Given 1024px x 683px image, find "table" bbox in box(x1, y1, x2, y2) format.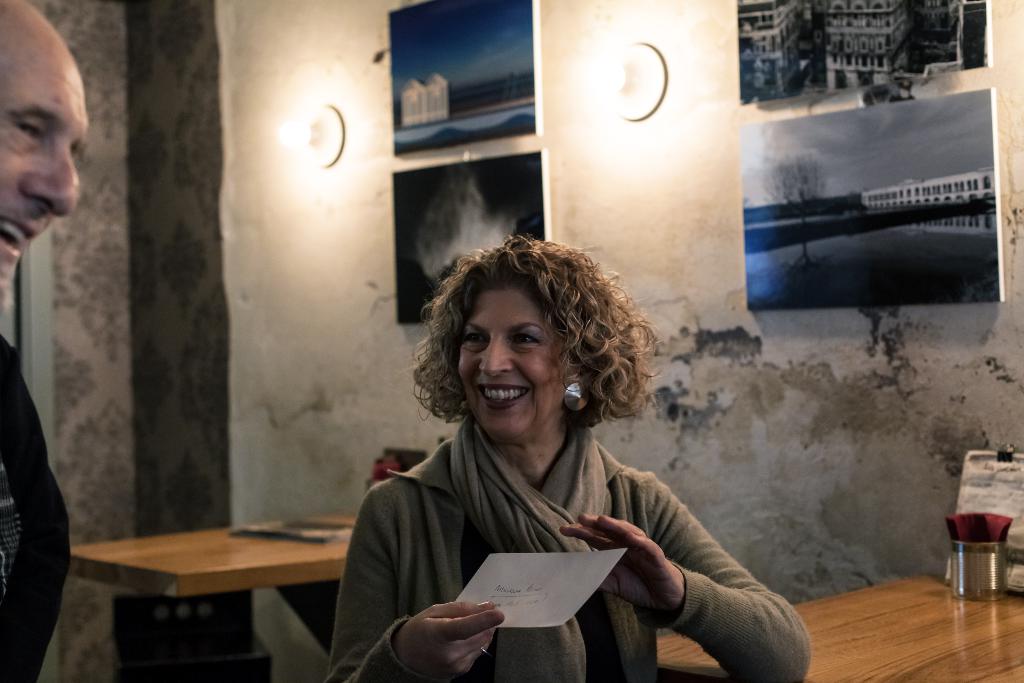
box(67, 511, 365, 654).
